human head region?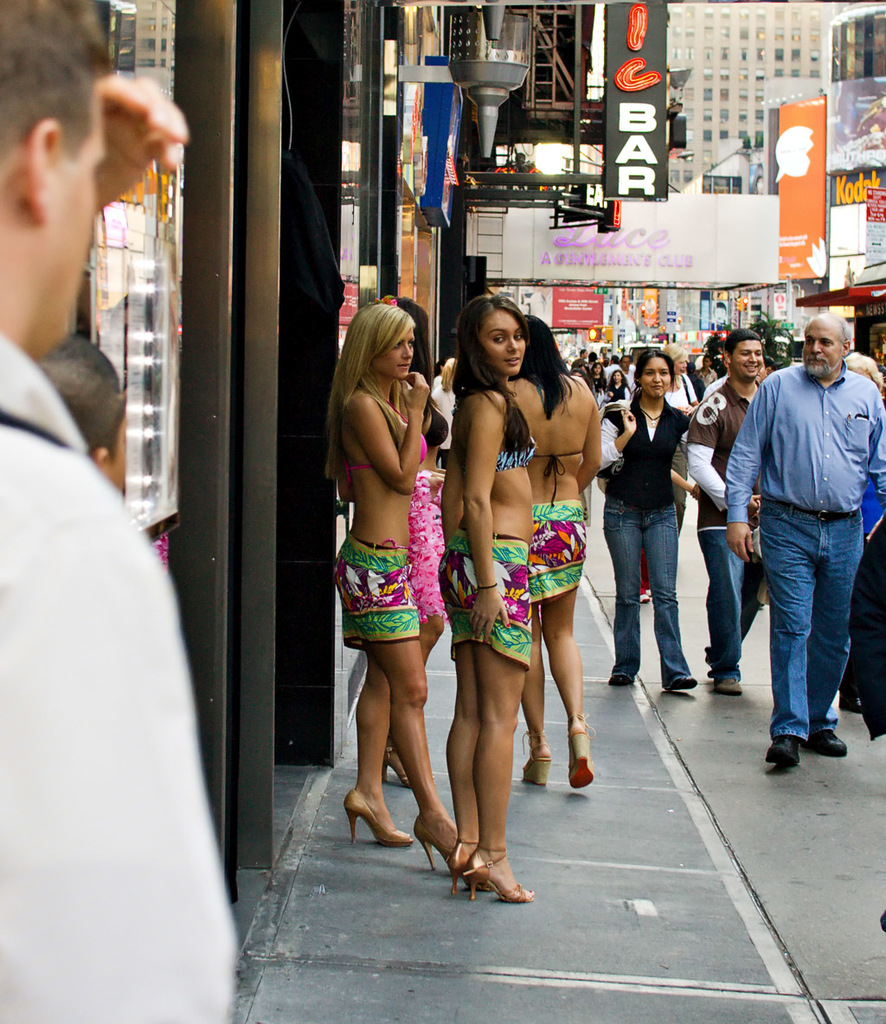
box(0, 0, 111, 370)
